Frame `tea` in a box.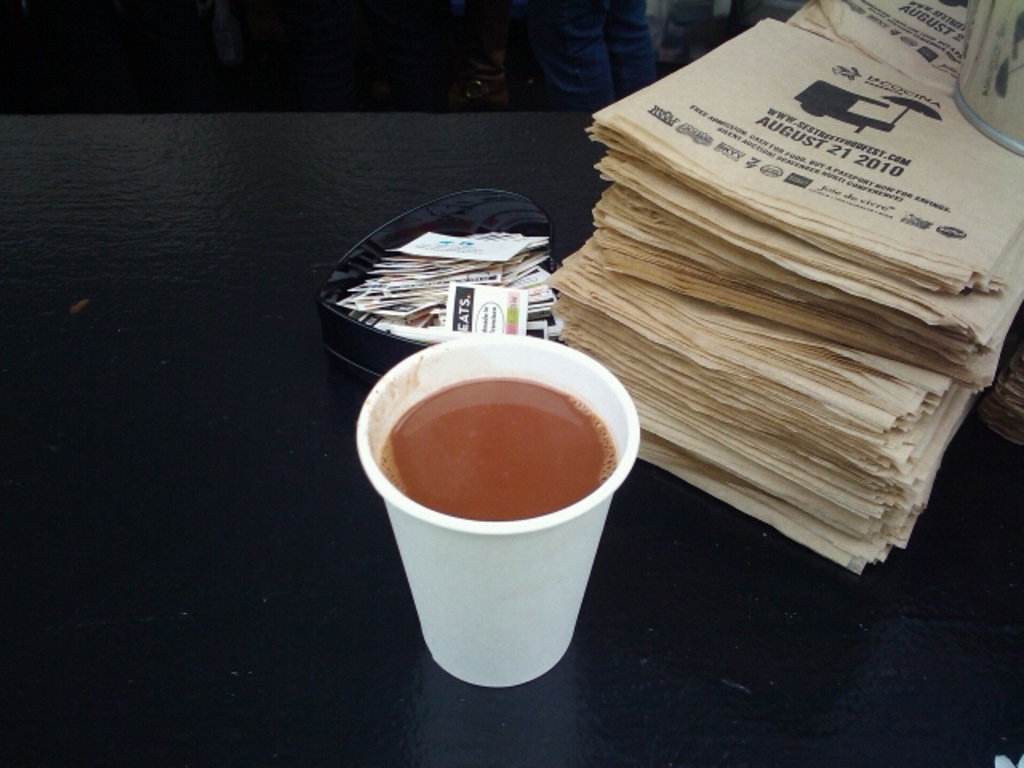
{"x1": 378, "y1": 378, "x2": 613, "y2": 518}.
